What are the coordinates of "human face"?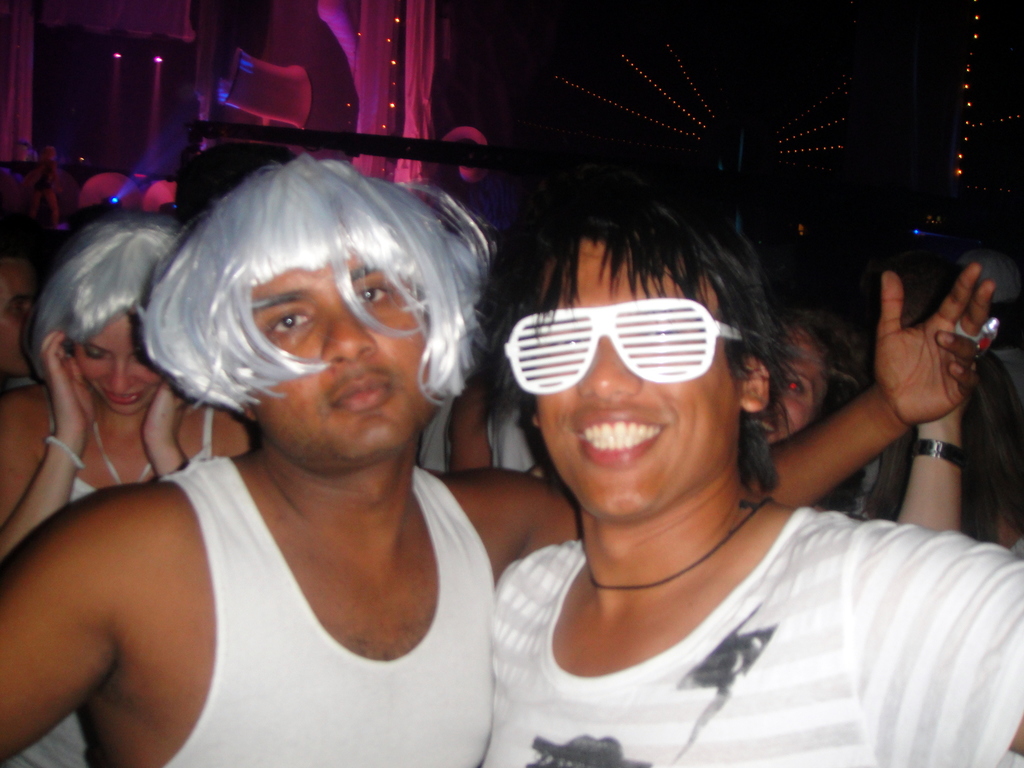
(x1=743, y1=318, x2=835, y2=447).
